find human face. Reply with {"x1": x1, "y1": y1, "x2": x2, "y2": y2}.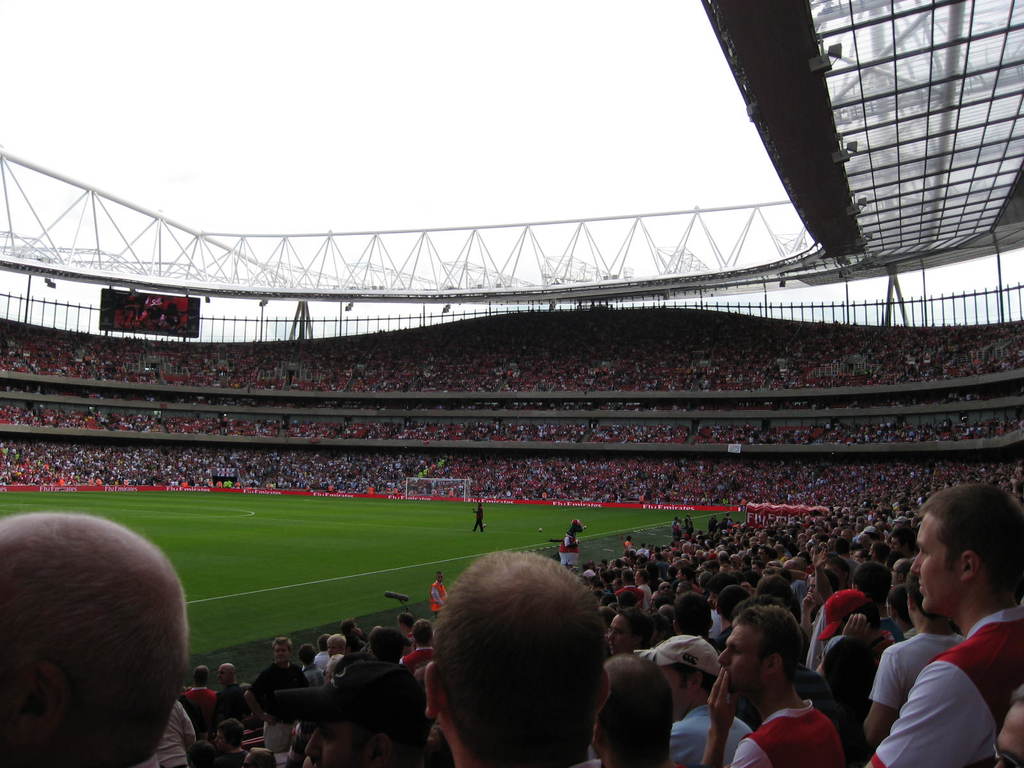
{"x1": 276, "y1": 643, "x2": 288, "y2": 662}.
